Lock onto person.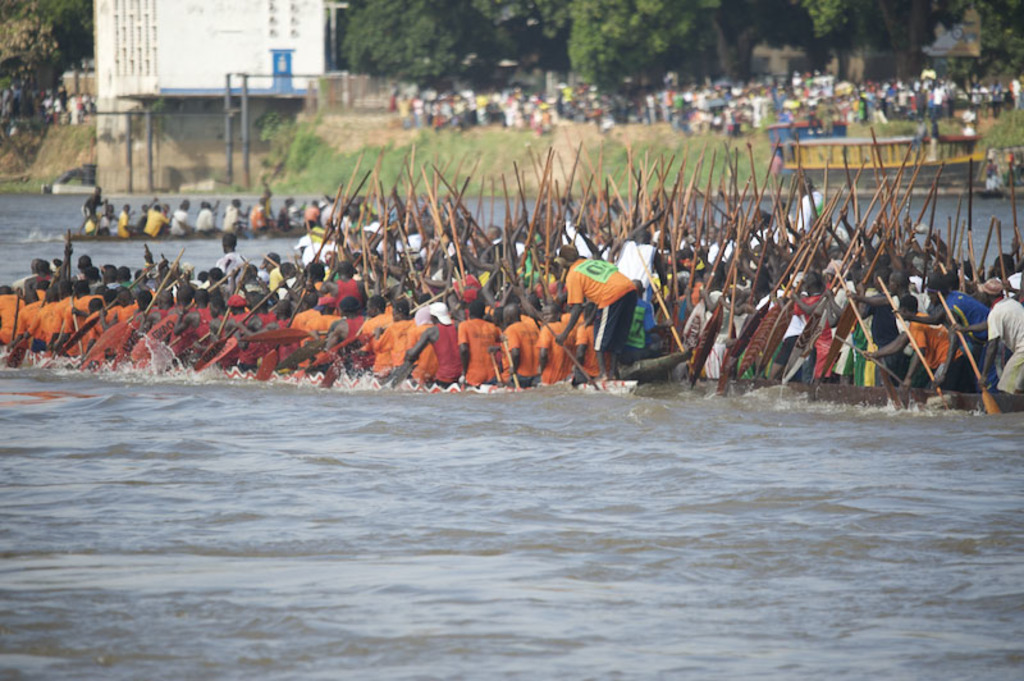
Locked: <bbox>52, 275, 106, 364</bbox>.
